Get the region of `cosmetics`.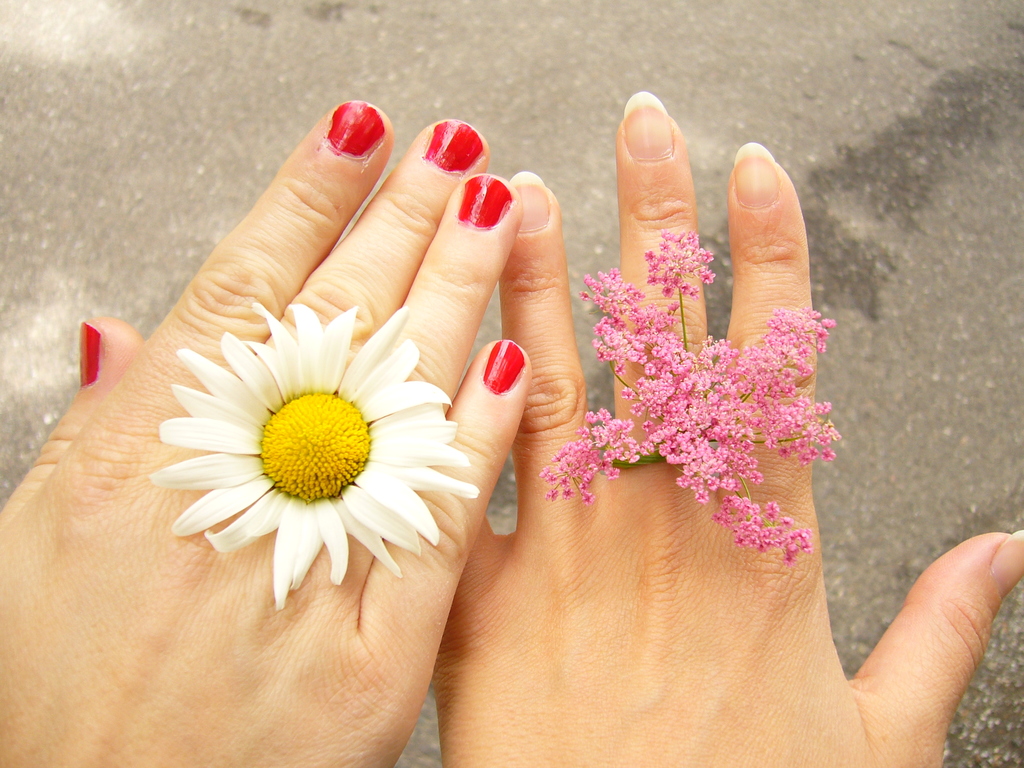
[x1=452, y1=170, x2=515, y2=231].
